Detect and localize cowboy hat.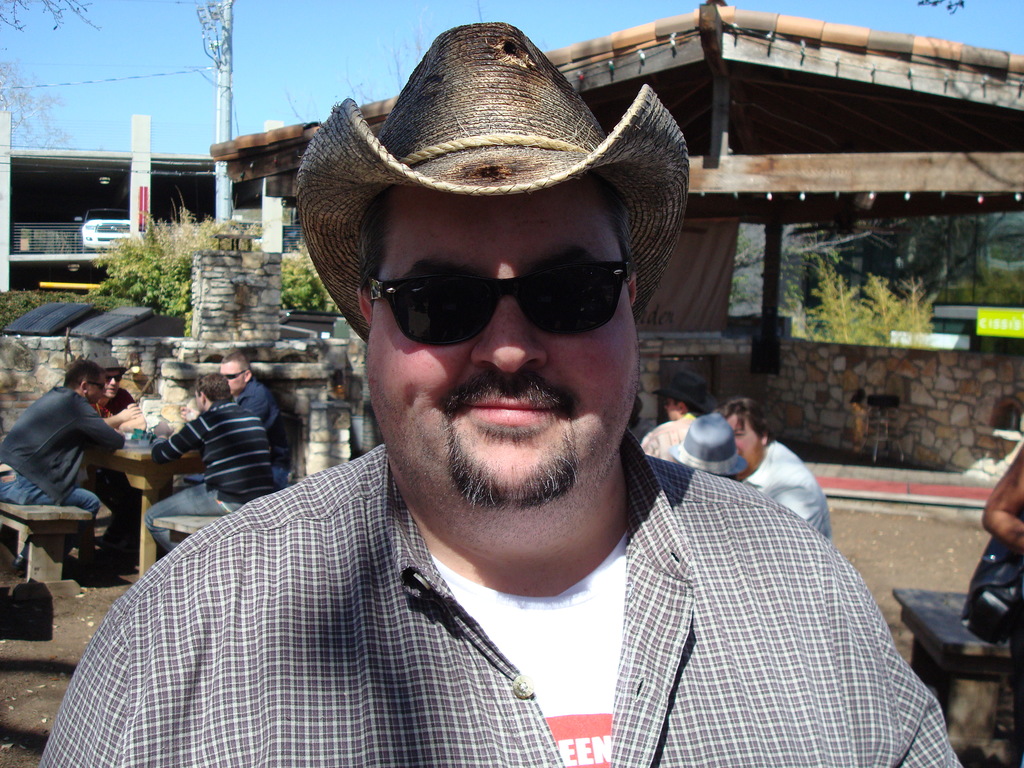
Localized at detection(674, 419, 752, 477).
